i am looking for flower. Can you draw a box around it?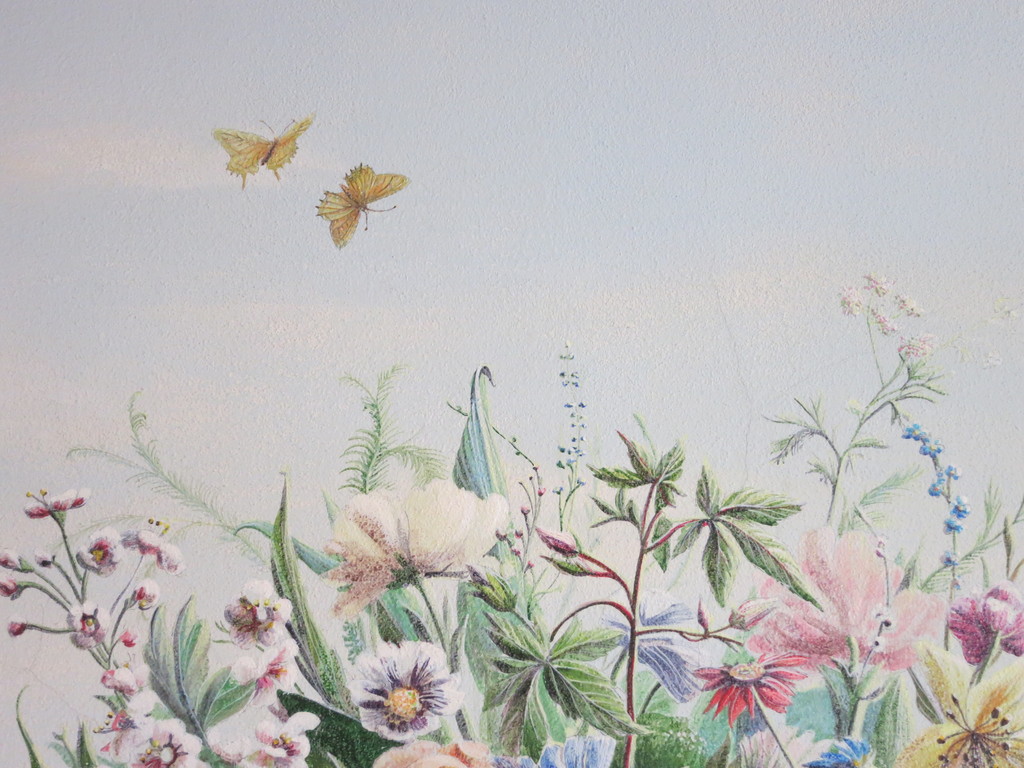
Sure, the bounding box is <box>225,638,291,707</box>.
